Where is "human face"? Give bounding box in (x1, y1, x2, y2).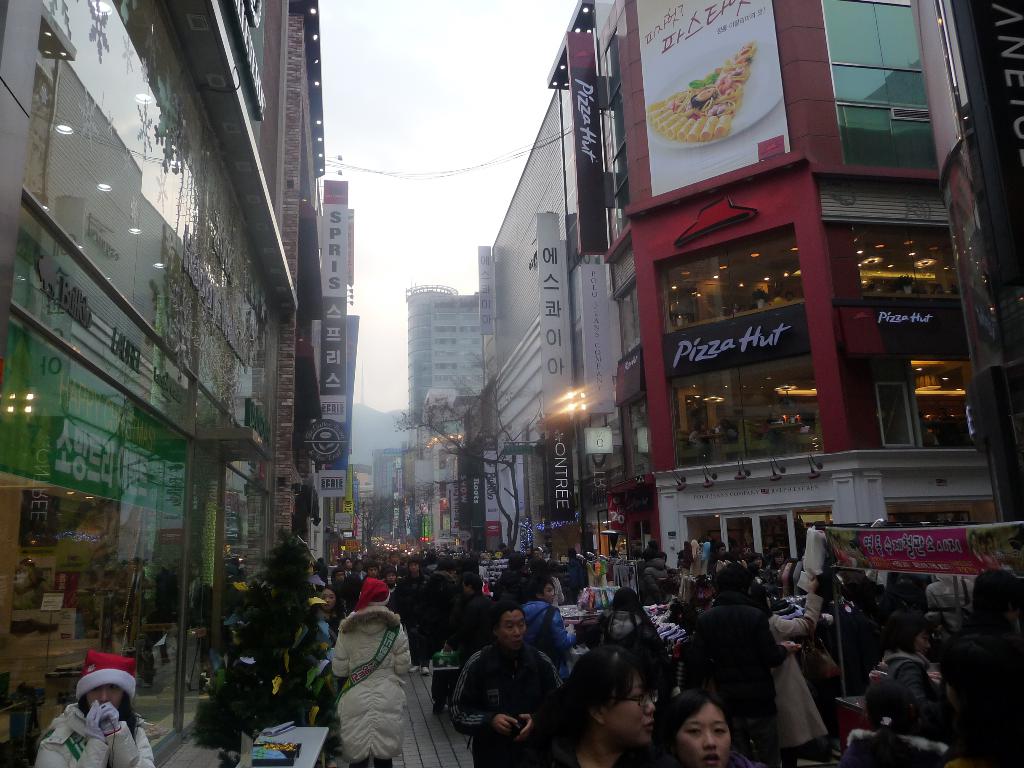
(84, 685, 123, 714).
